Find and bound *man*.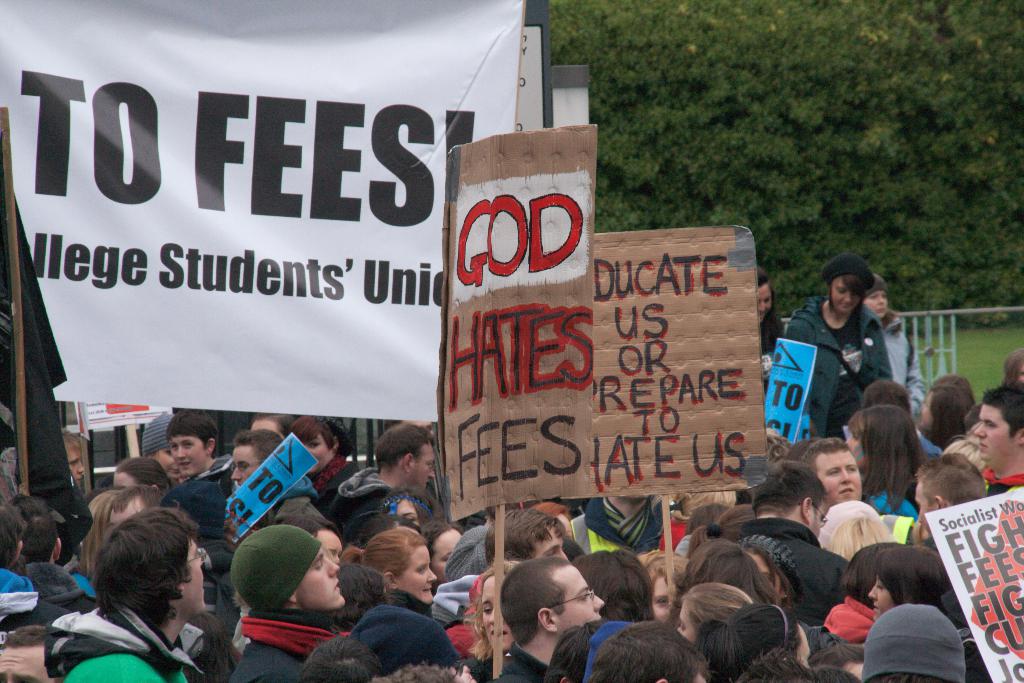
Bound: detection(248, 415, 291, 441).
